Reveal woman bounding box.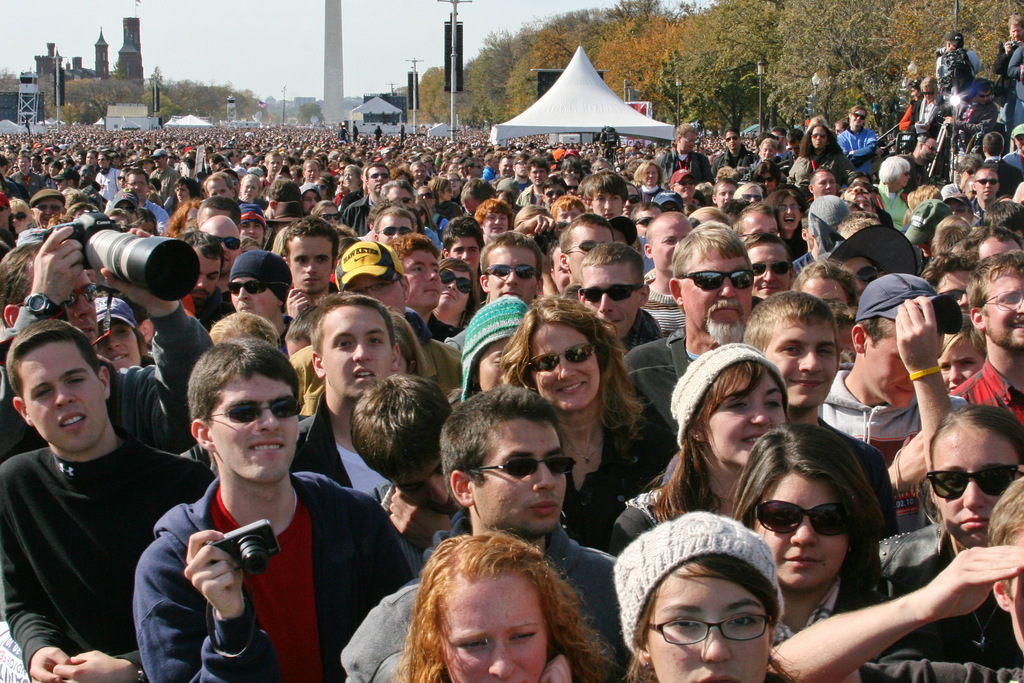
Revealed: locate(423, 262, 485, 350).
